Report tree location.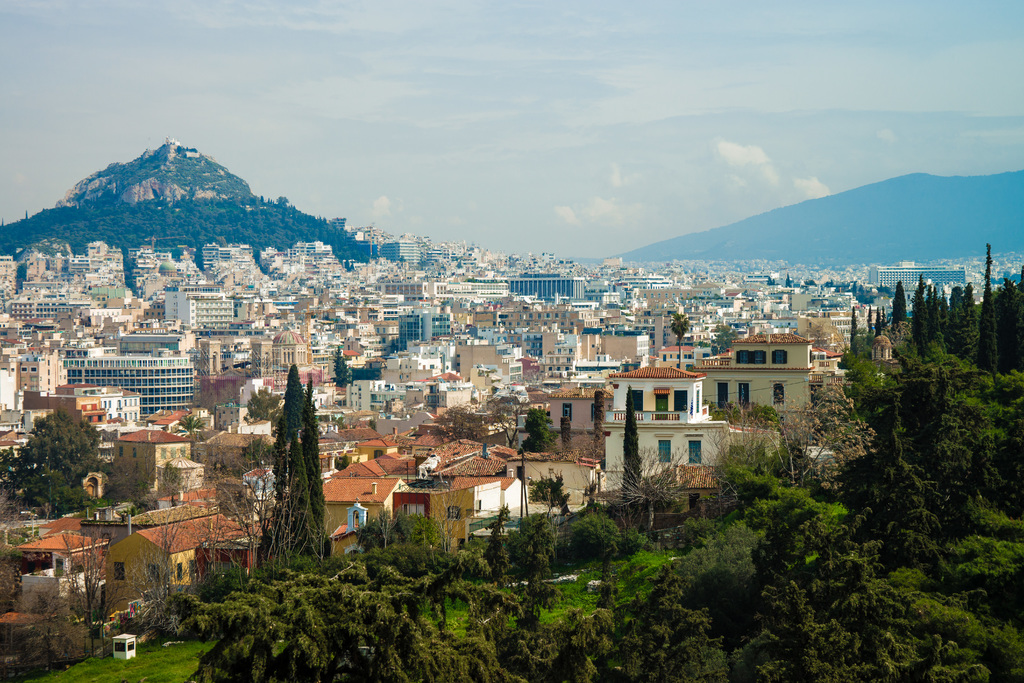
Report: select_region(433, 400, 496, 441).
